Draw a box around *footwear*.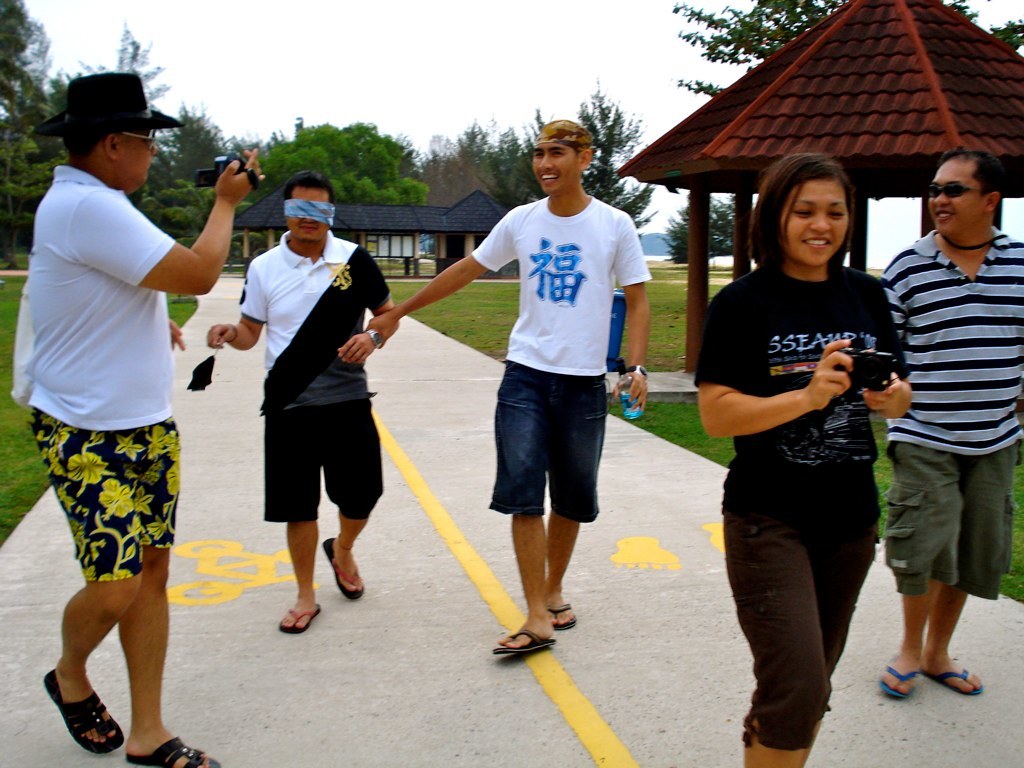
(left=41, top=669, right=125, bottom=754).
